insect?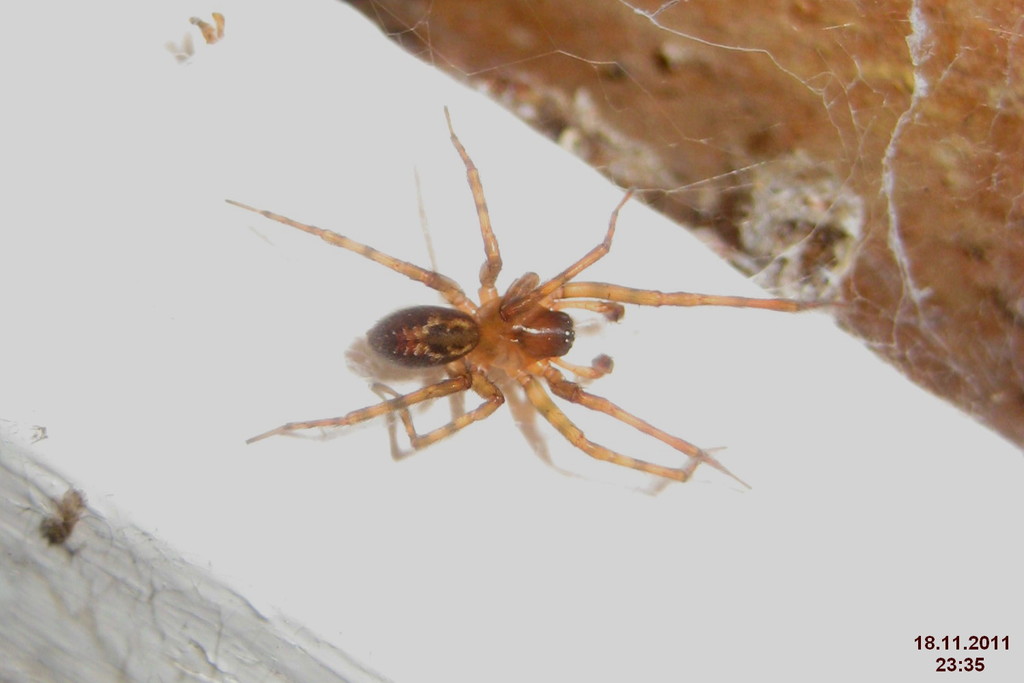
{"x1": 222, "y1": 98, "x2": 860, "y2": 494}
